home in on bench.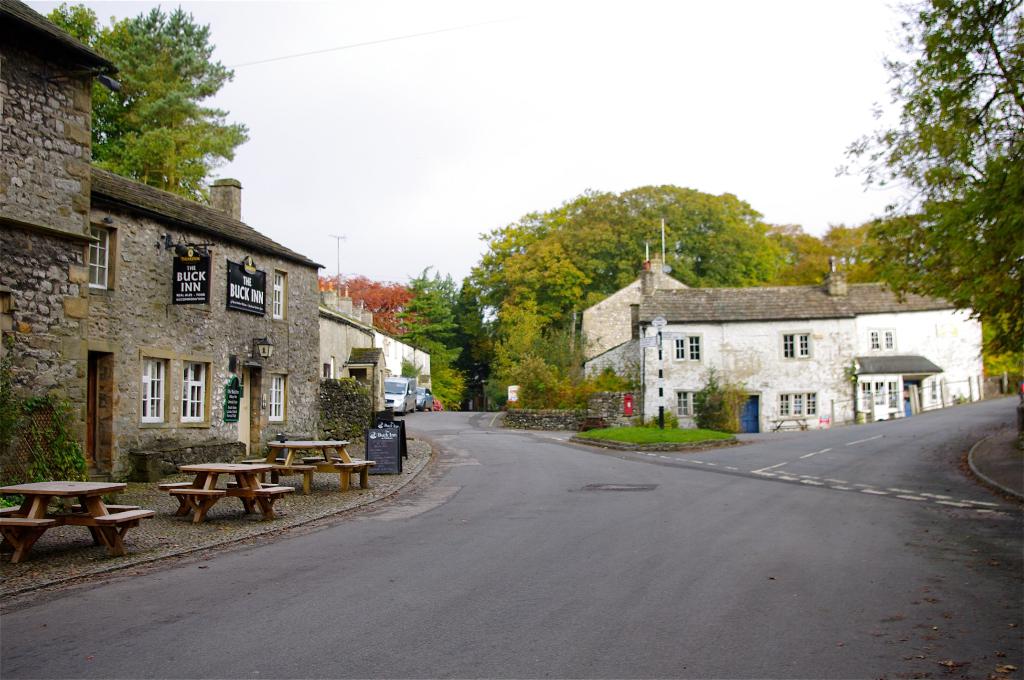
Homed in at pyautogui.locateOnScreen(0, 480, 150, 566).
